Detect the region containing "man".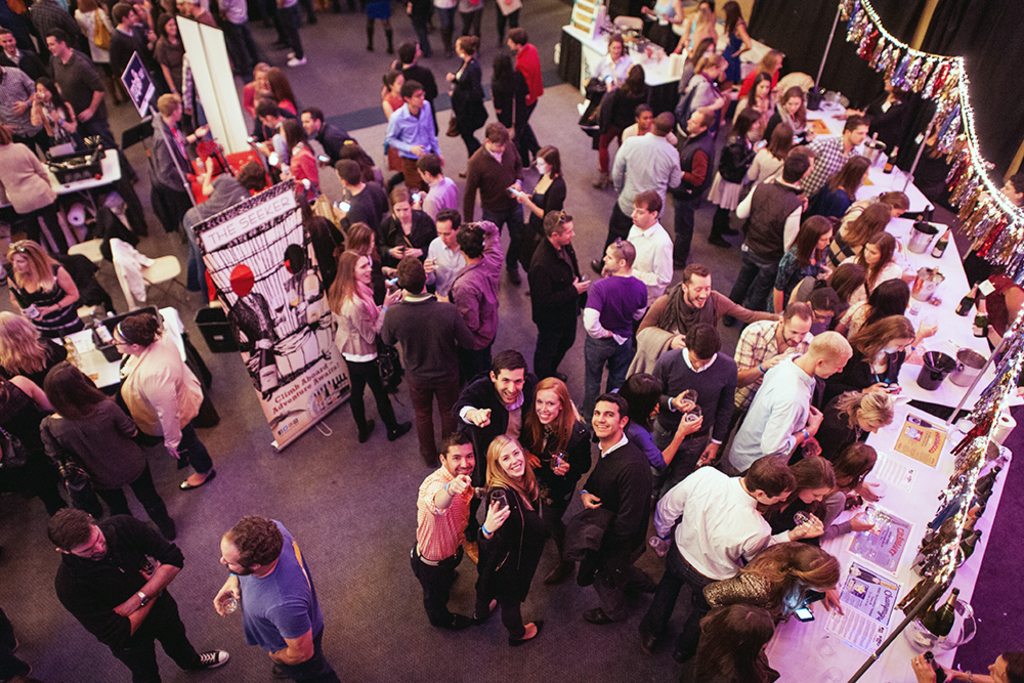
BBox(414, 431, 482, 626).
